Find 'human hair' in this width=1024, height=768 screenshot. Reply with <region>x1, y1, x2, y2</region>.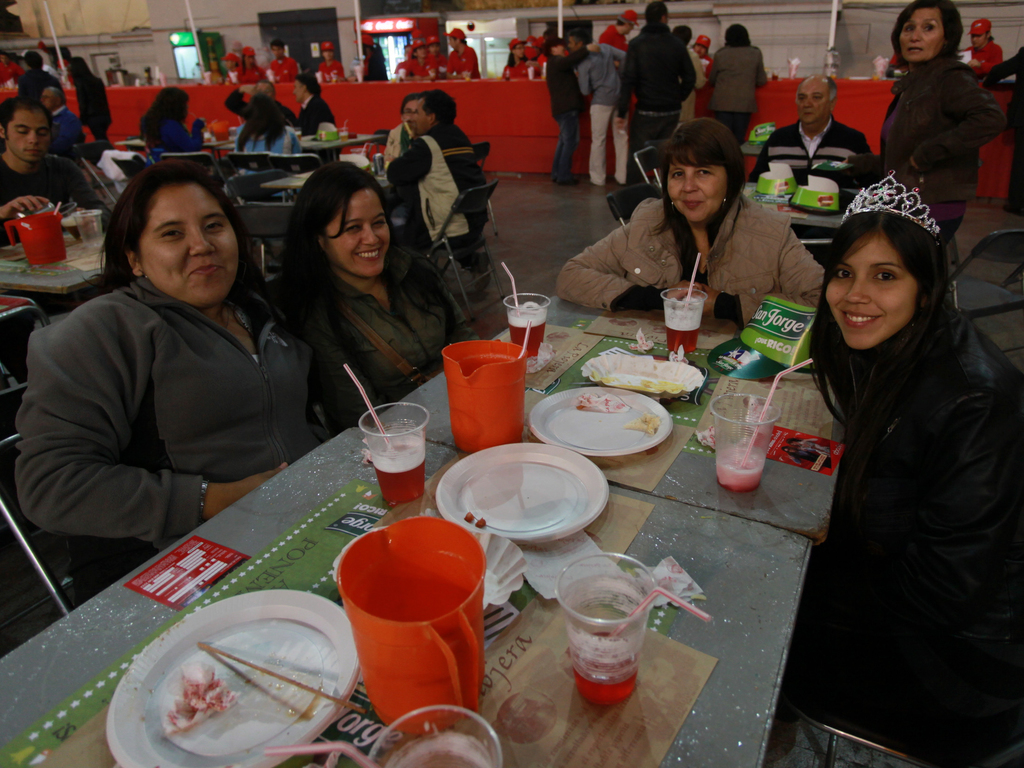
<region>91, 163, 292, 344</region>.
